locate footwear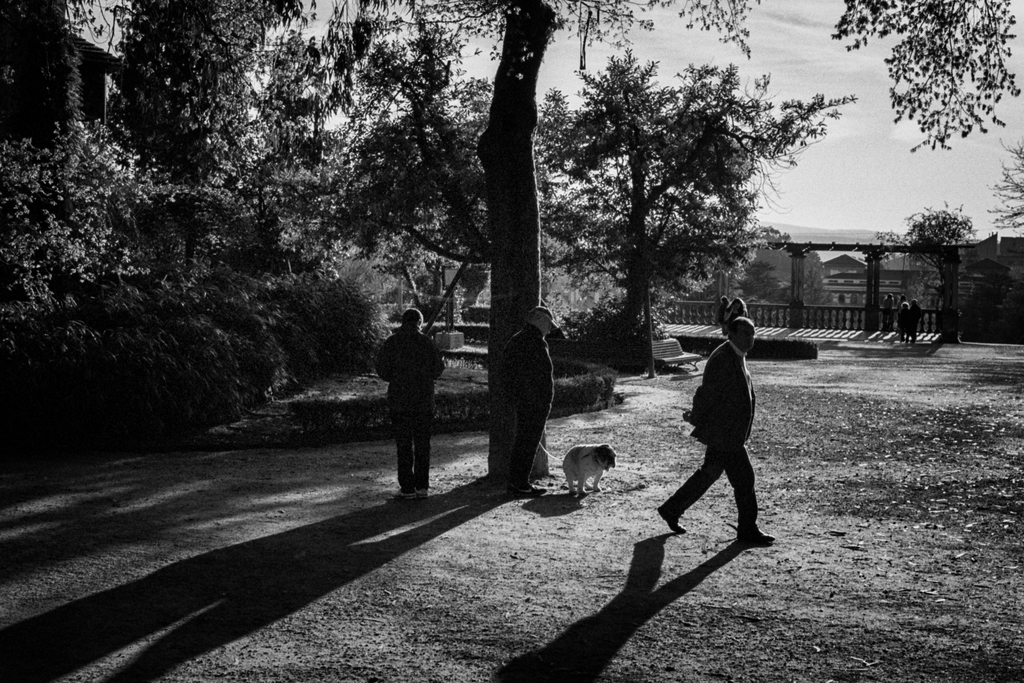
735,528,775,545
